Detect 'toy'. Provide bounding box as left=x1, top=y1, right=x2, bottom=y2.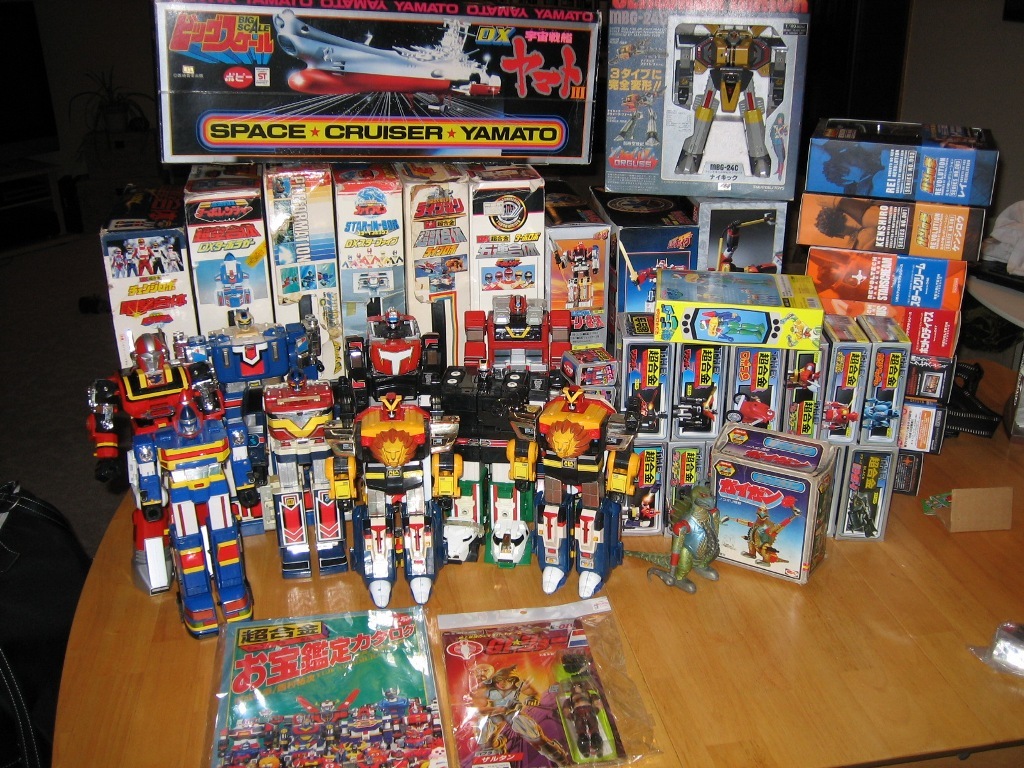
left=494, top=434, right=550, bottom=485.
